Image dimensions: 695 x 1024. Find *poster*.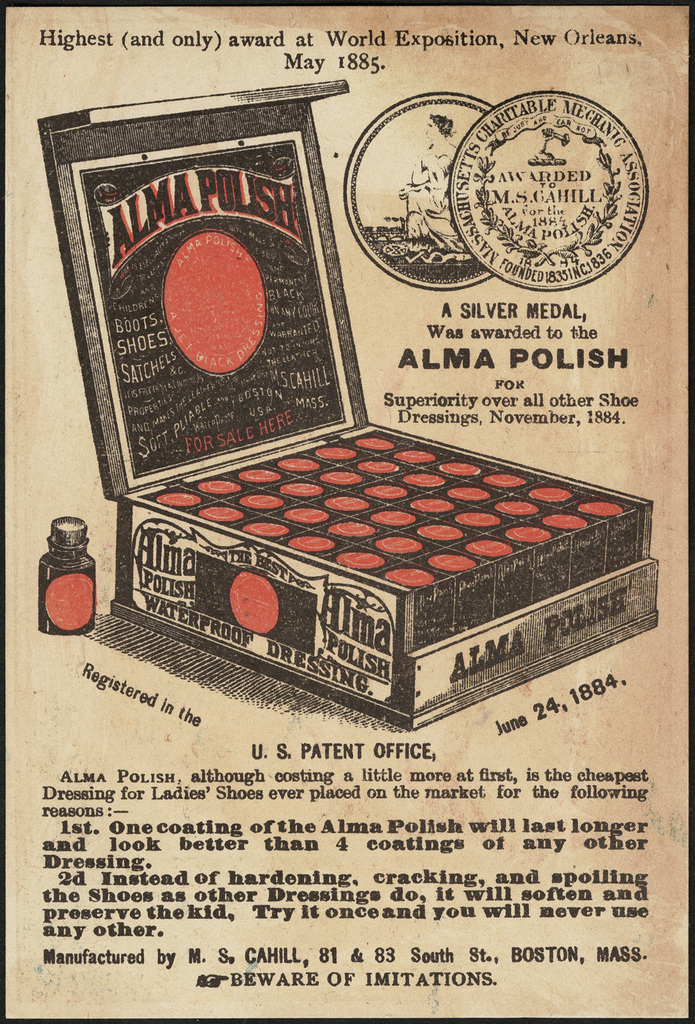
x1=0 y1=3 x2=692 y2=1023.
